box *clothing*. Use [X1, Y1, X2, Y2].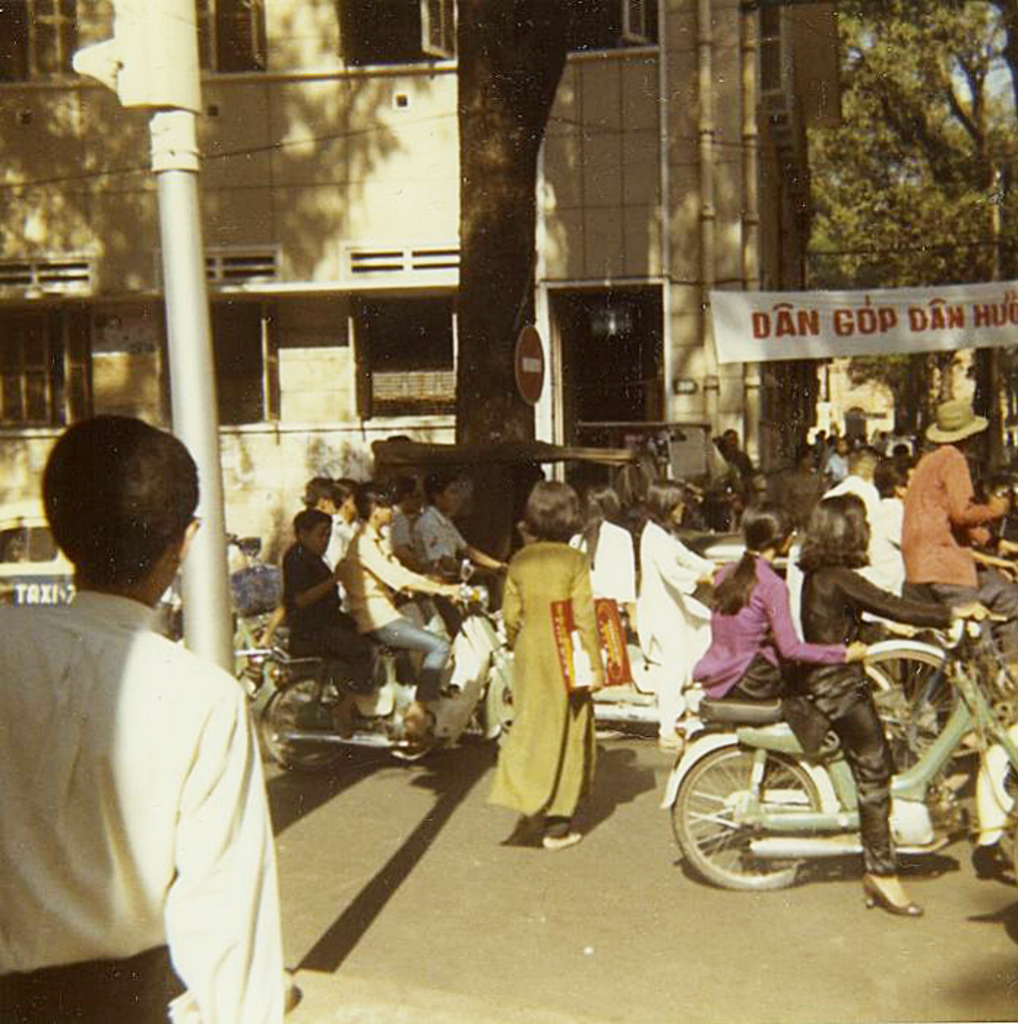
[500, 543, 603, 828].
